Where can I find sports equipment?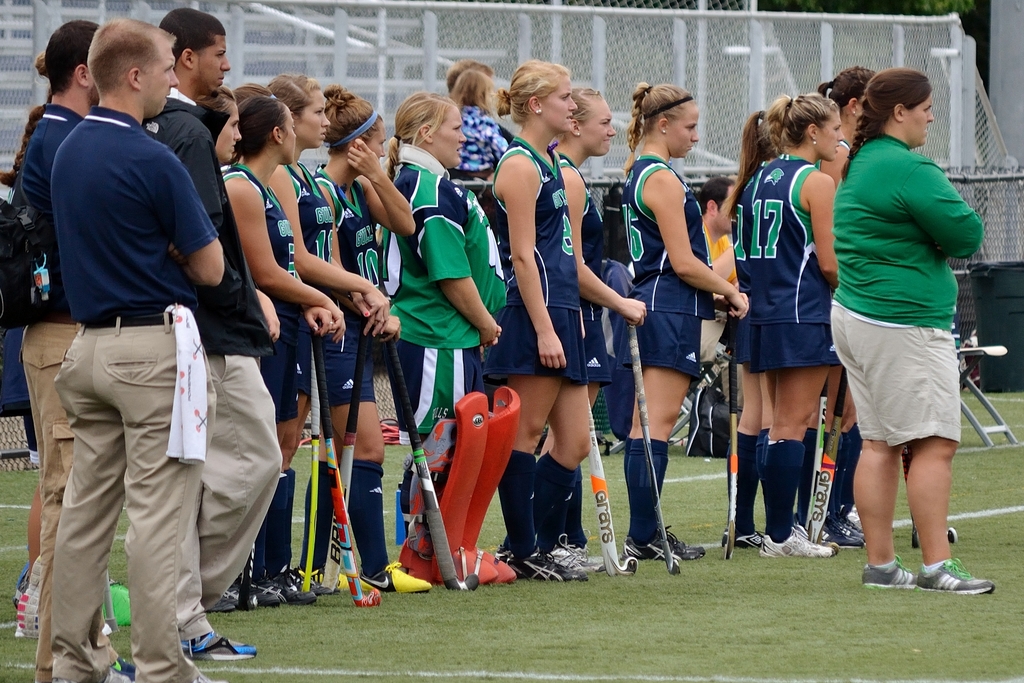
You can find it at Rect(583, 353, 638, 579).
